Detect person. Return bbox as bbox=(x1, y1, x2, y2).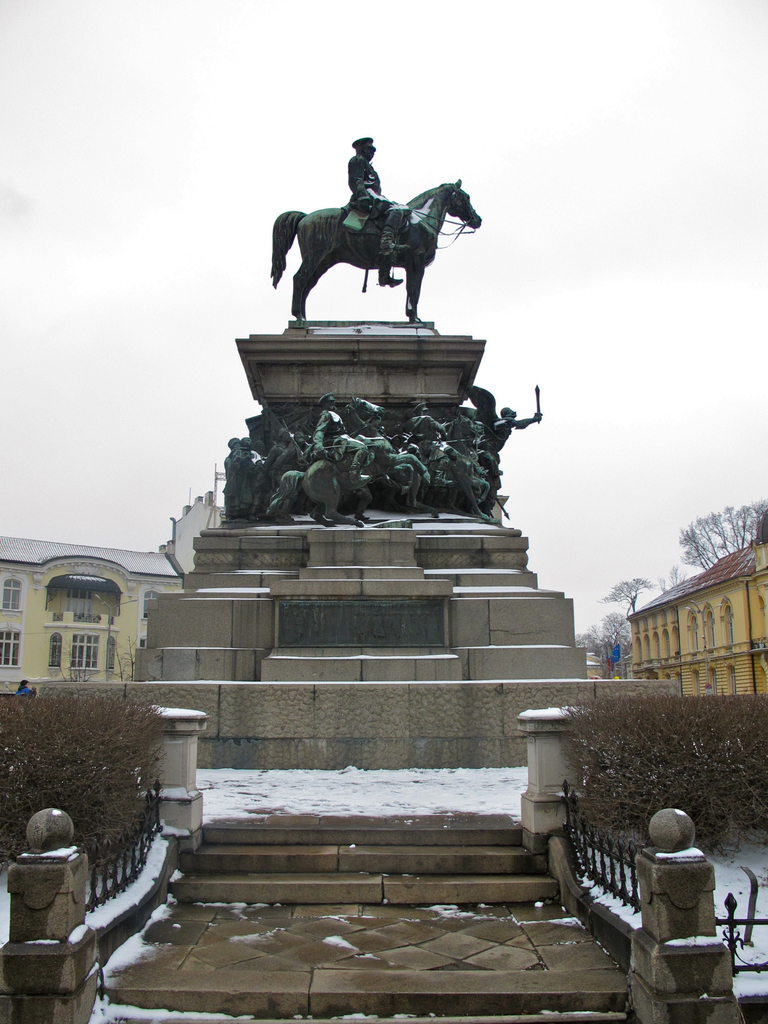
bbox=(325, 125, 410, 216).
